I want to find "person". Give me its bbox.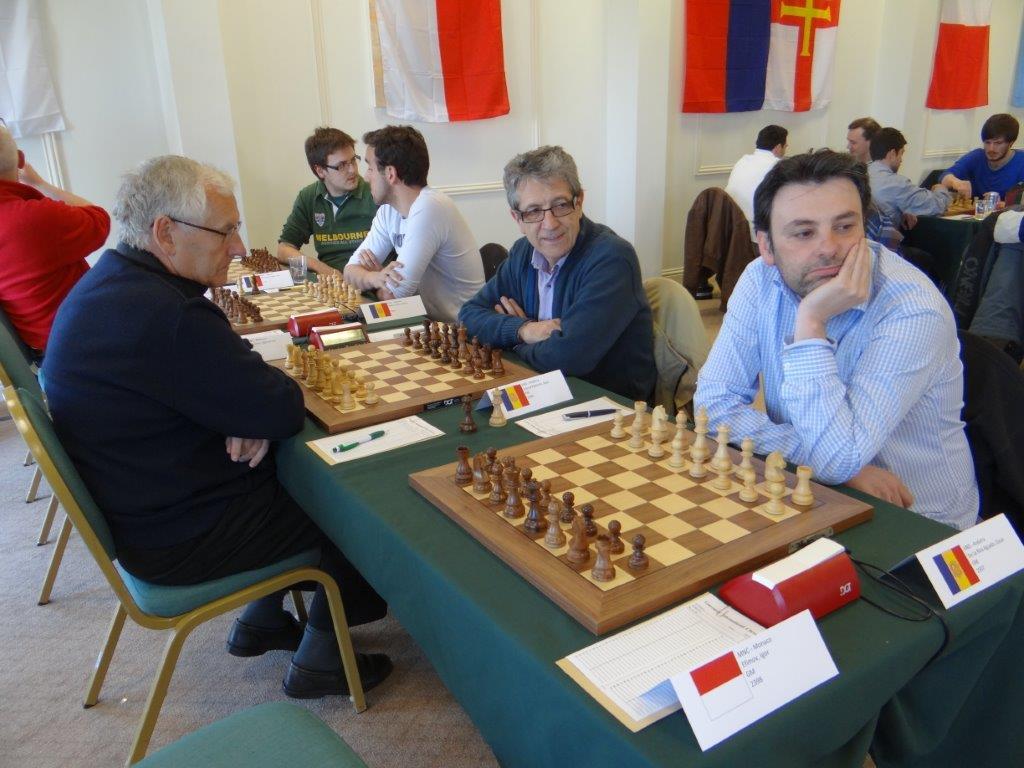
bbox(845, 117, 883, 163).
